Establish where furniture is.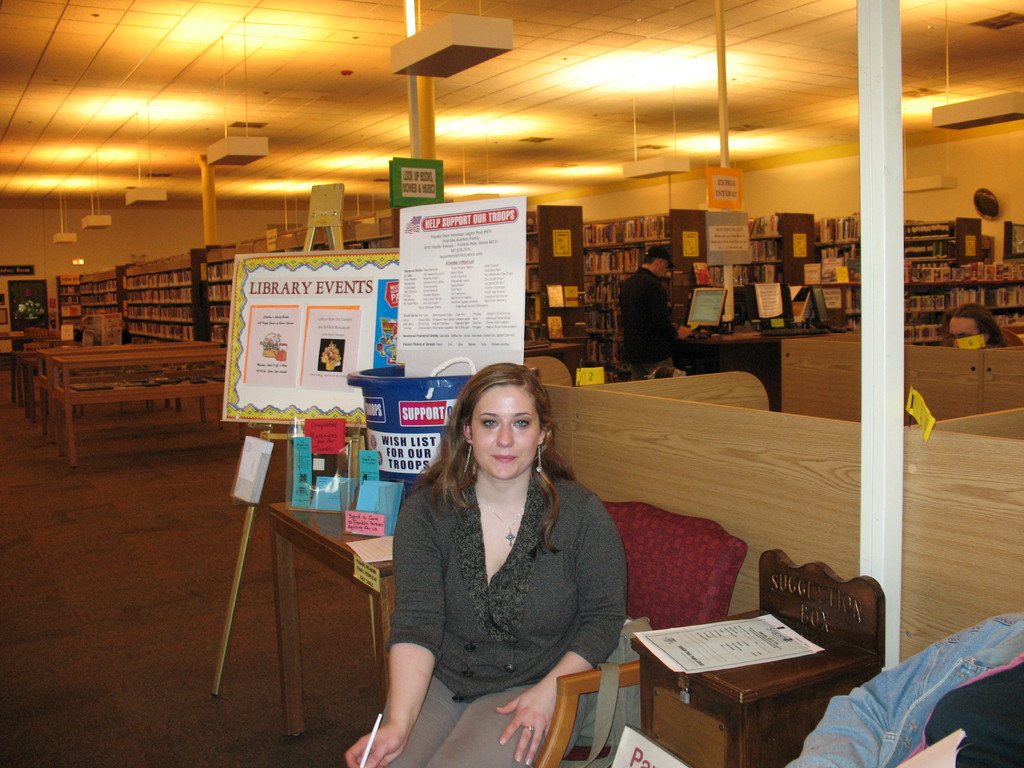
Established at region(528, 337, 580, 391).
